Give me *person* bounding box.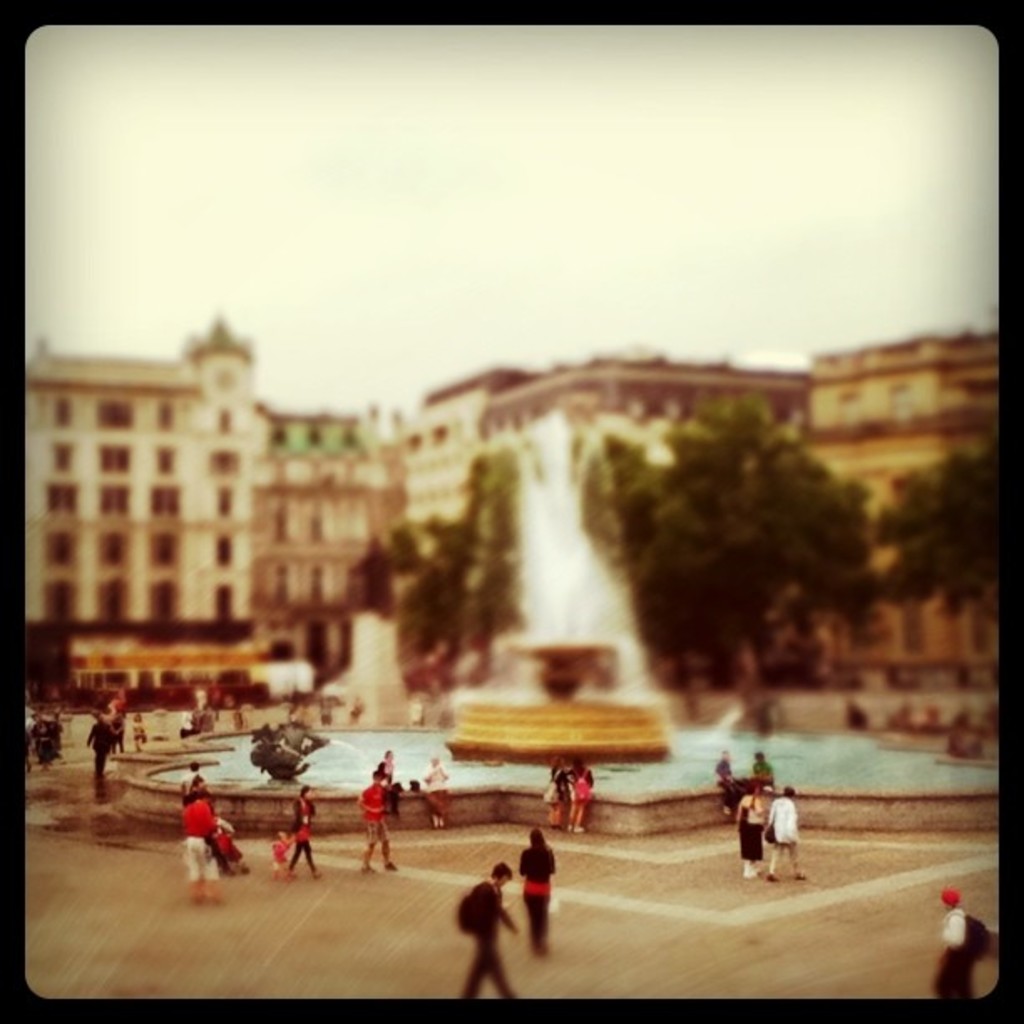
(left=358, top=775, right=397, bottom=892).
